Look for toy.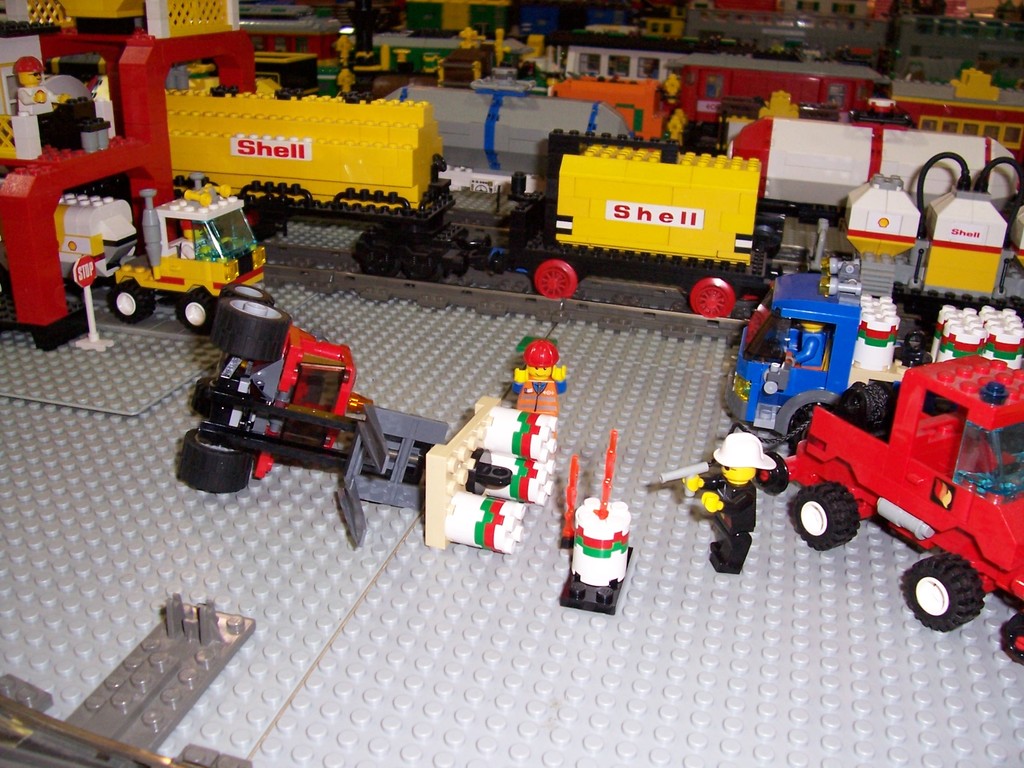
Found: {"left": 18, "top": 56, "right": 70, "bottom": 124}.
